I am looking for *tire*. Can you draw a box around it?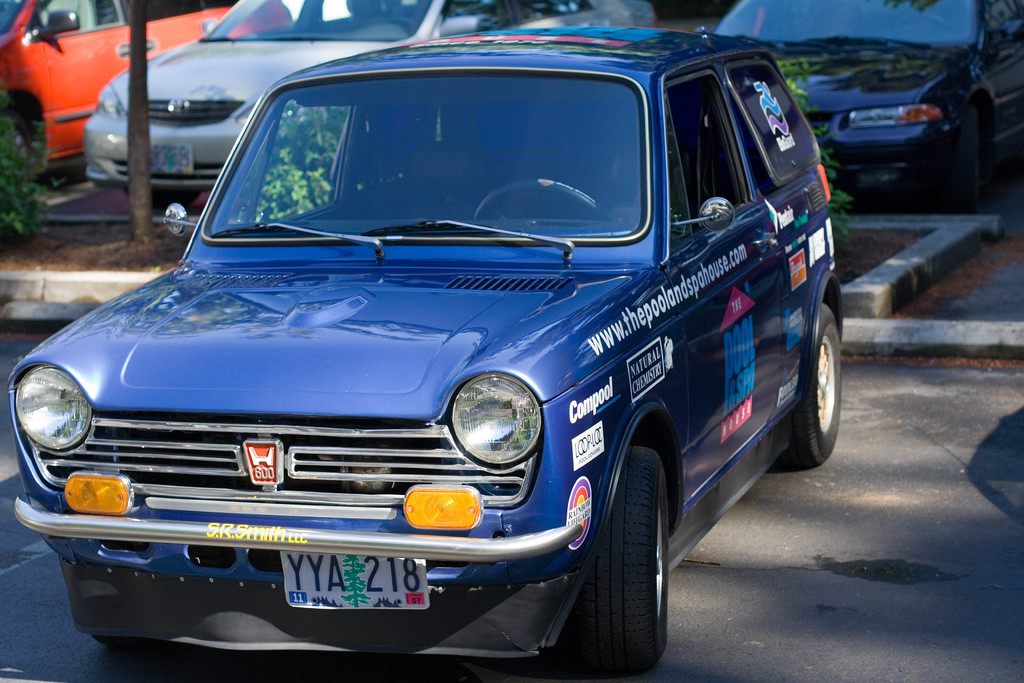
Sure, the bounding box is locate(782, 303, 843, 465).
